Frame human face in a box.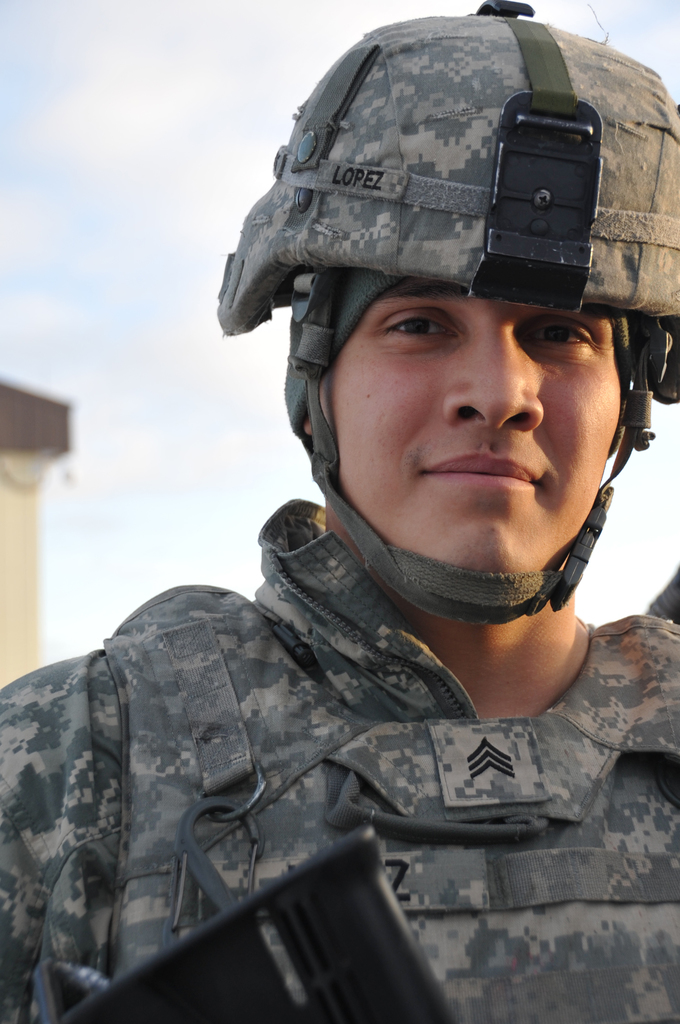
rect(320, 298, 626, 573).
